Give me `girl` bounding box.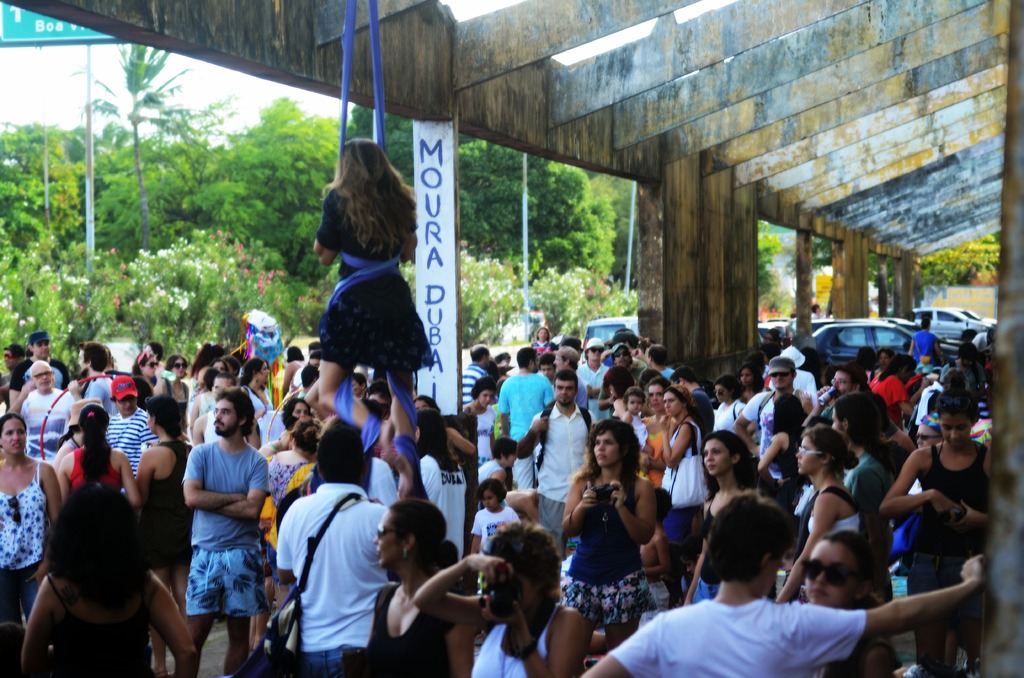
(x1=635, y1=373, x2=678, y2=549).
